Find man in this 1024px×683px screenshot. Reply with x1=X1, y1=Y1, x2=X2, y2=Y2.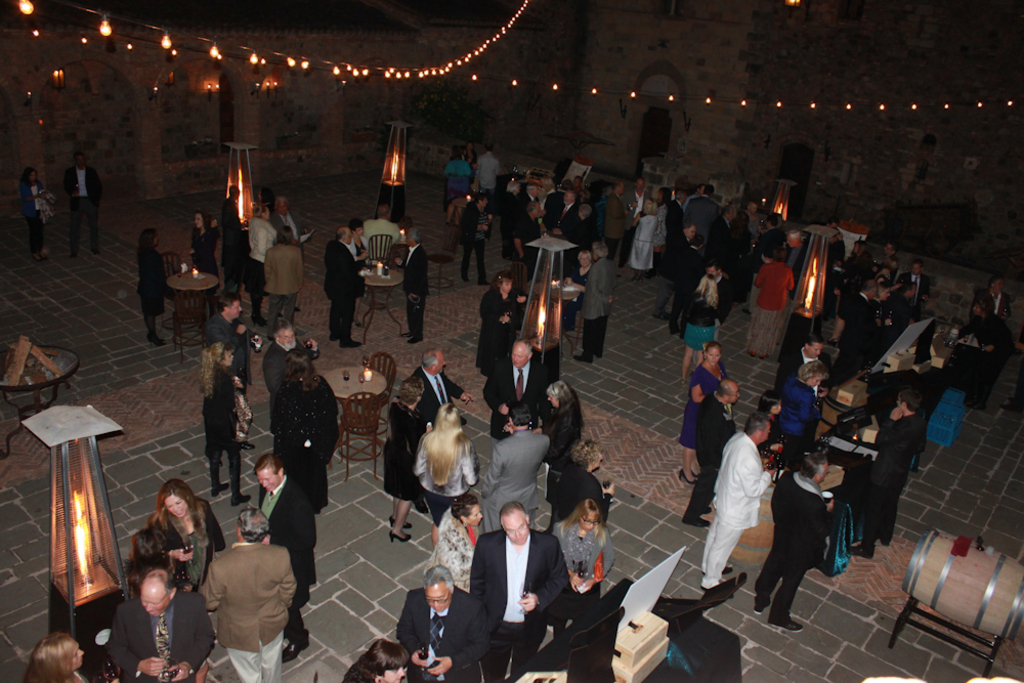
x1=825, y1=222, x2=842, y2=251.
